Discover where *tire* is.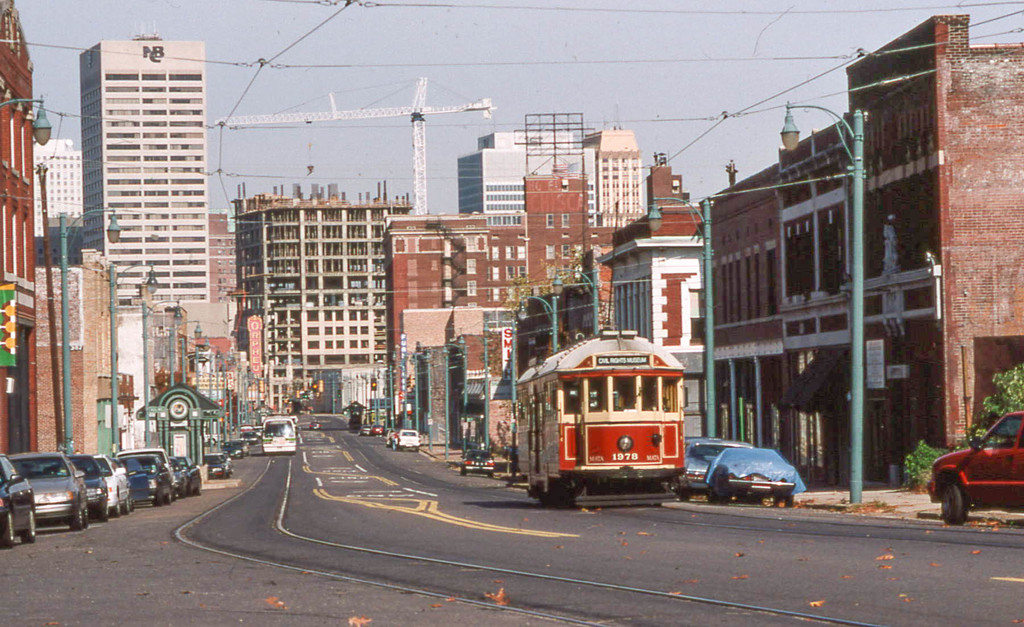
Discovered at x1=3 y1=514 x2=13 y2=548.
